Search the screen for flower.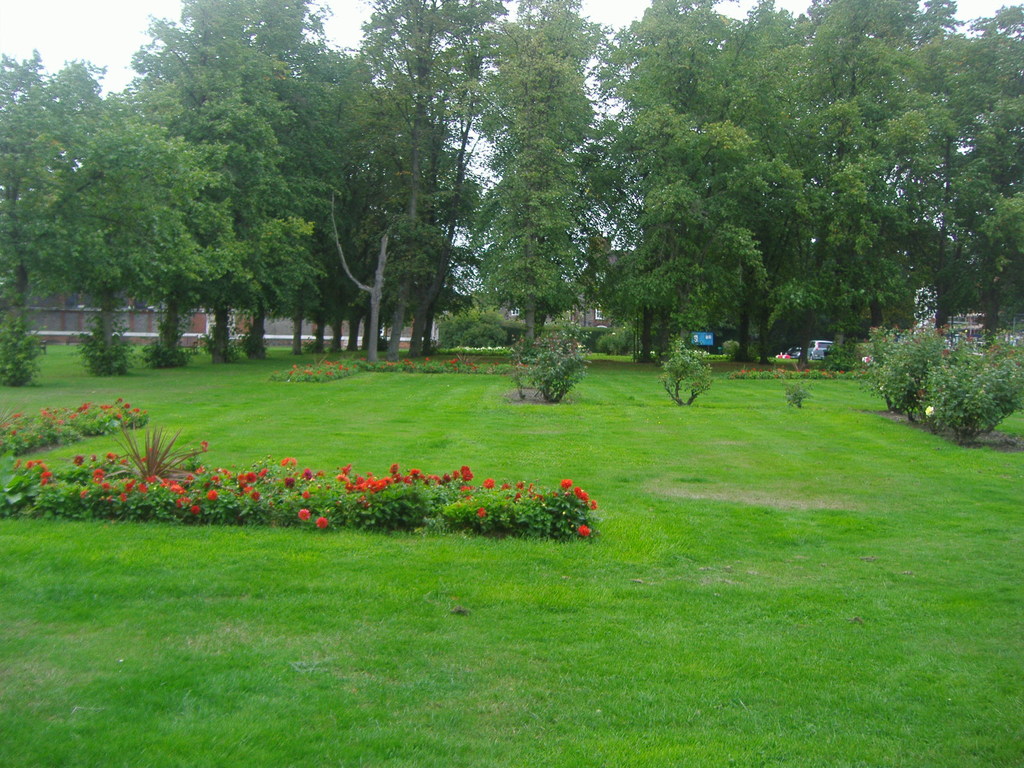
Found at x1=299 y1=507 x2=309 y2=519.
